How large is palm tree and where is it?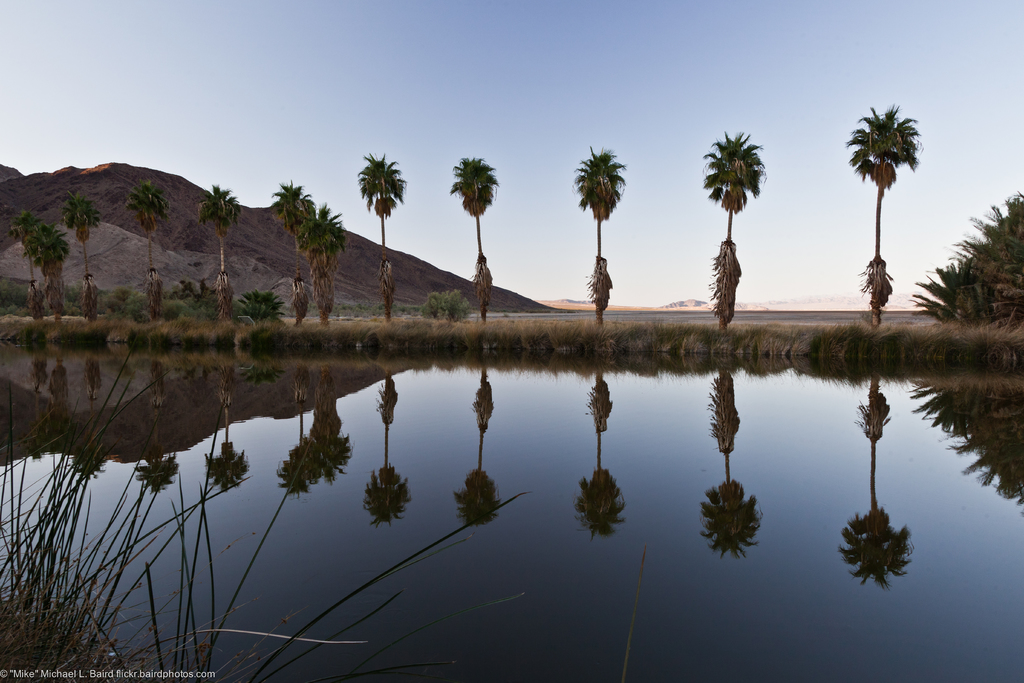
Bounding box: BBox(195, 178, 241, 322).
